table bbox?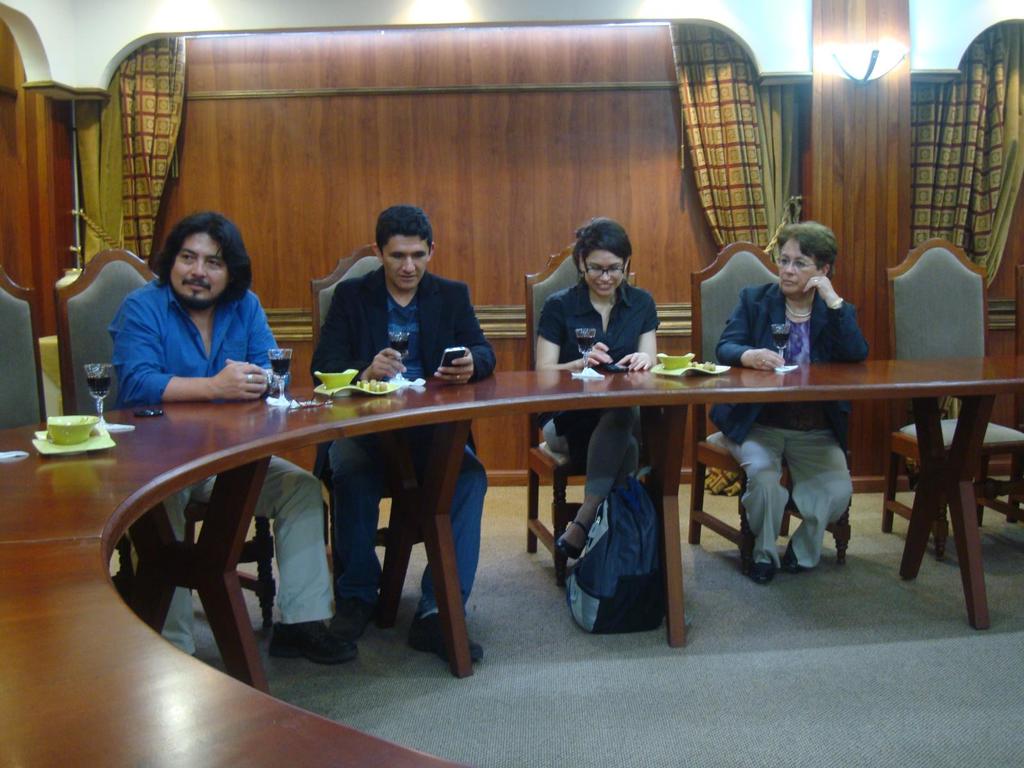
box=[0, 371, 1023, 767]
